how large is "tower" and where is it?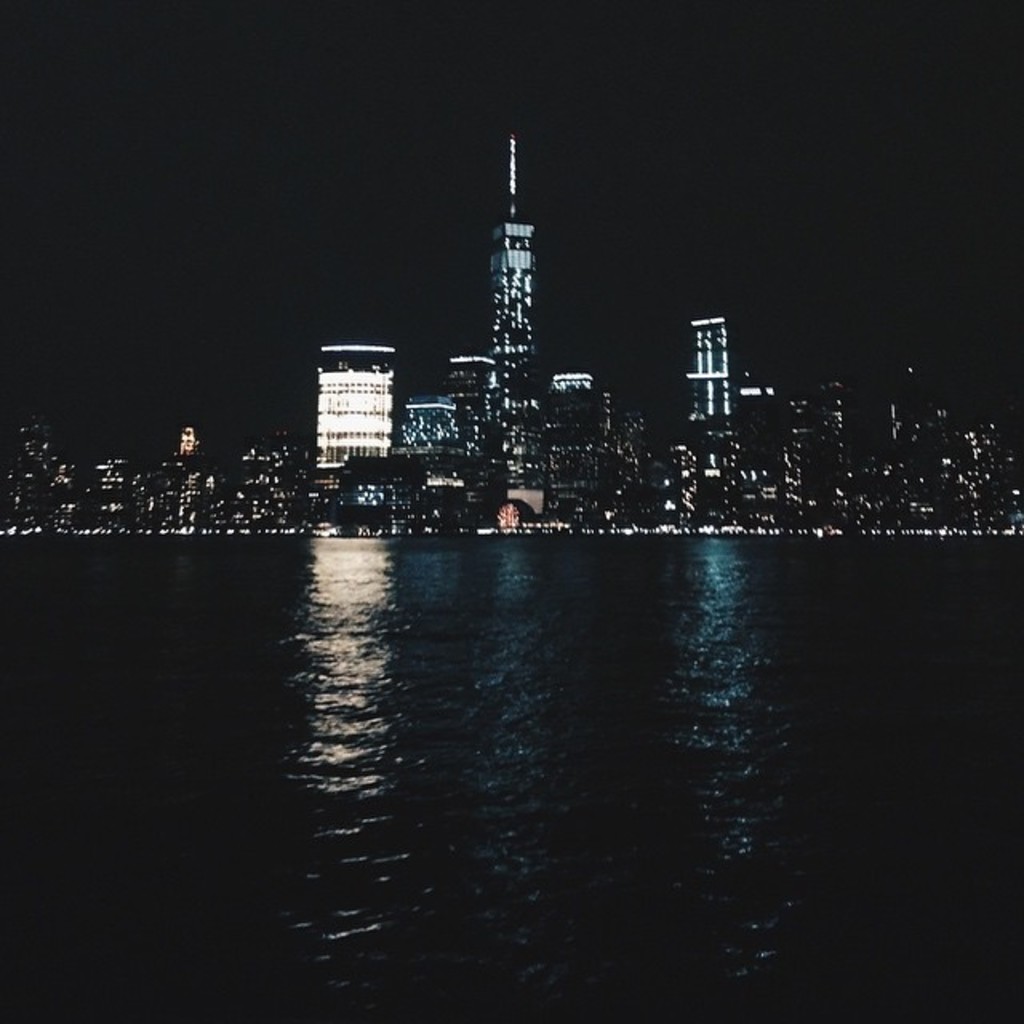
Bounding box: (694, 318, 731, 414).
